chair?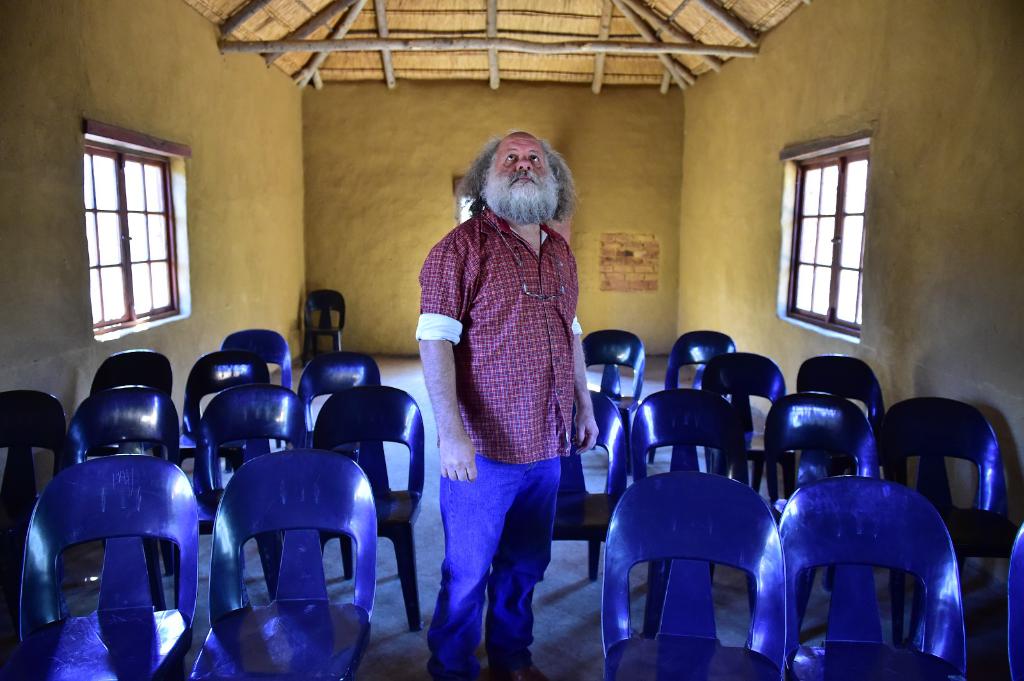
select_region(700, 351, 788, 507)
